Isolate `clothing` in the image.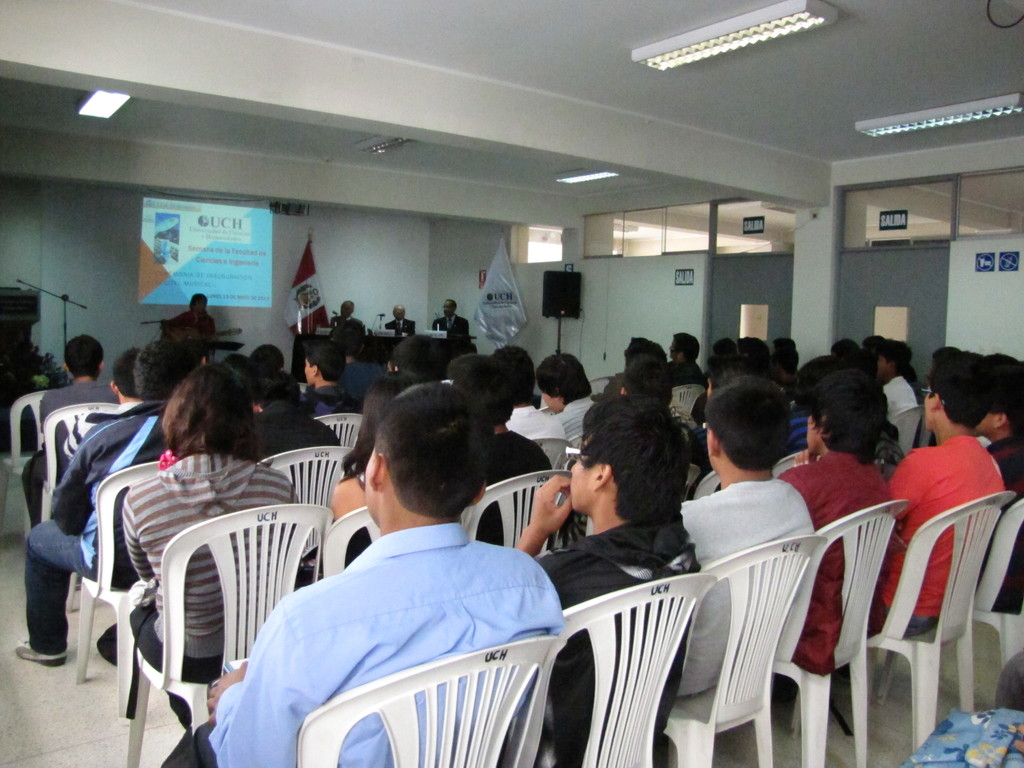
Isolated region: BBox(337, 316, 356, 323).
